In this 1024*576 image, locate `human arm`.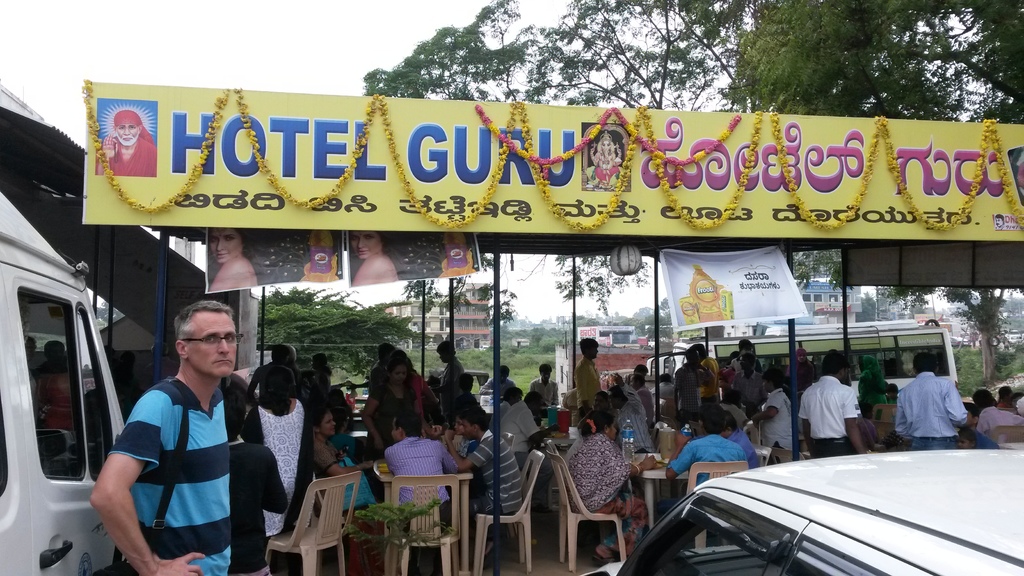
Bounding box: {"left": 749, "top": 390, "right": 781, "bottom": 424}.
